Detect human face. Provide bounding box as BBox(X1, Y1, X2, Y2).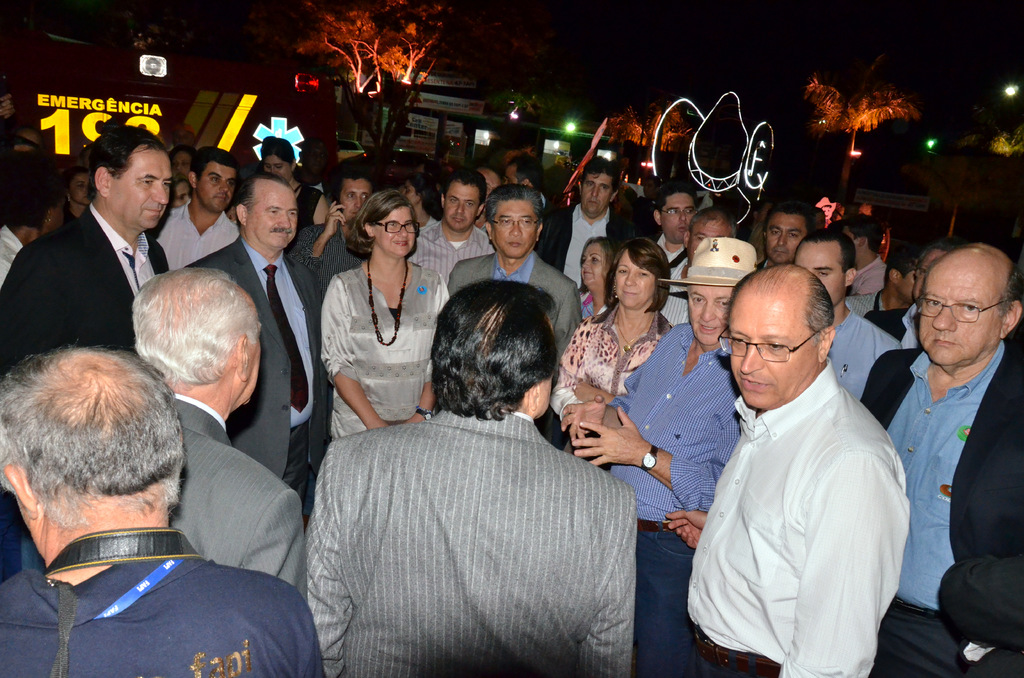
BBox(612, 256, 659, 312).
